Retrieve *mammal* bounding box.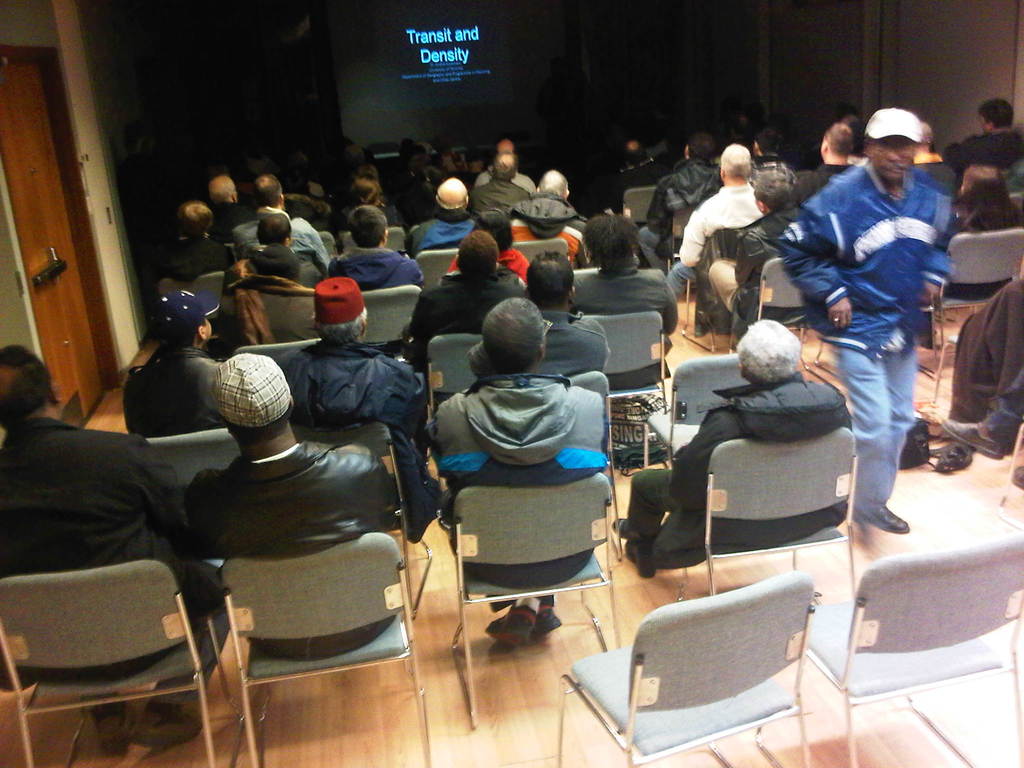
Bounding box: box=[707, 167, 802, 338].
